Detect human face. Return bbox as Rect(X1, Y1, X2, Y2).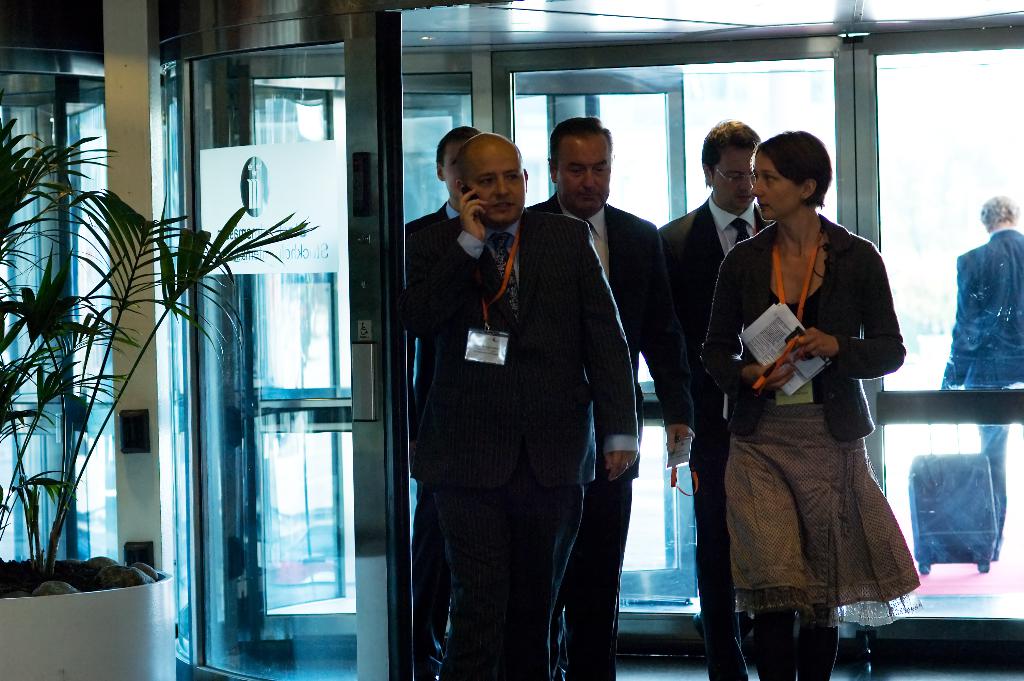
Rect(557, 131, 612, 210).
